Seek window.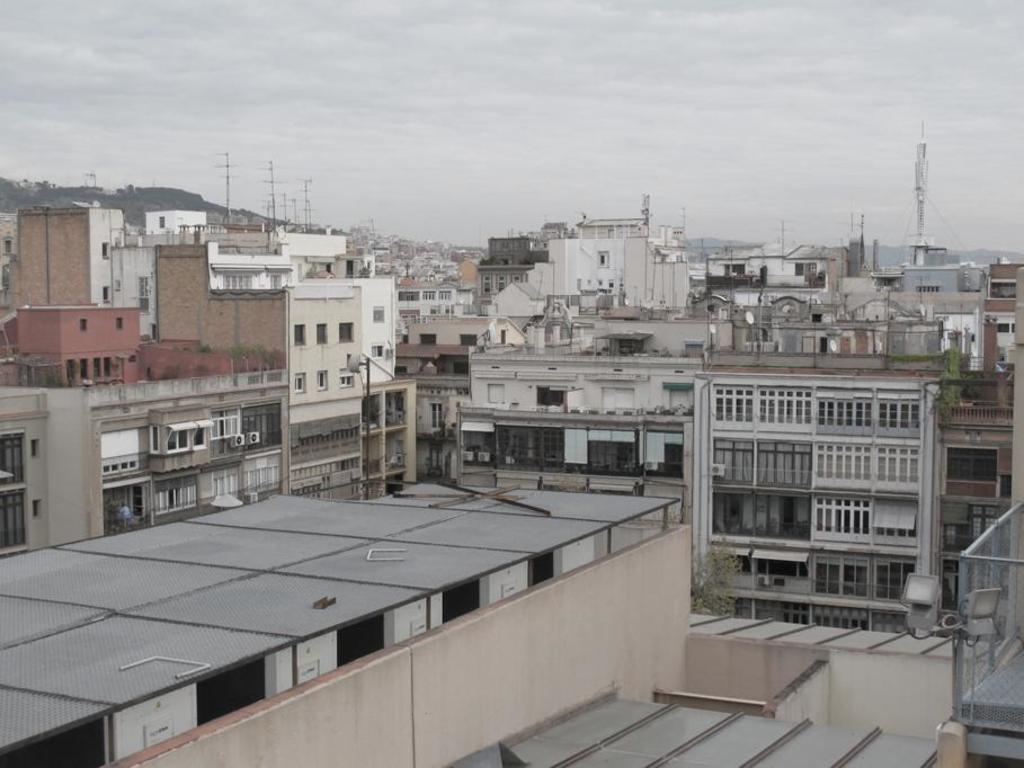
<bbox>315, 320, 333, 349</bbox>.
